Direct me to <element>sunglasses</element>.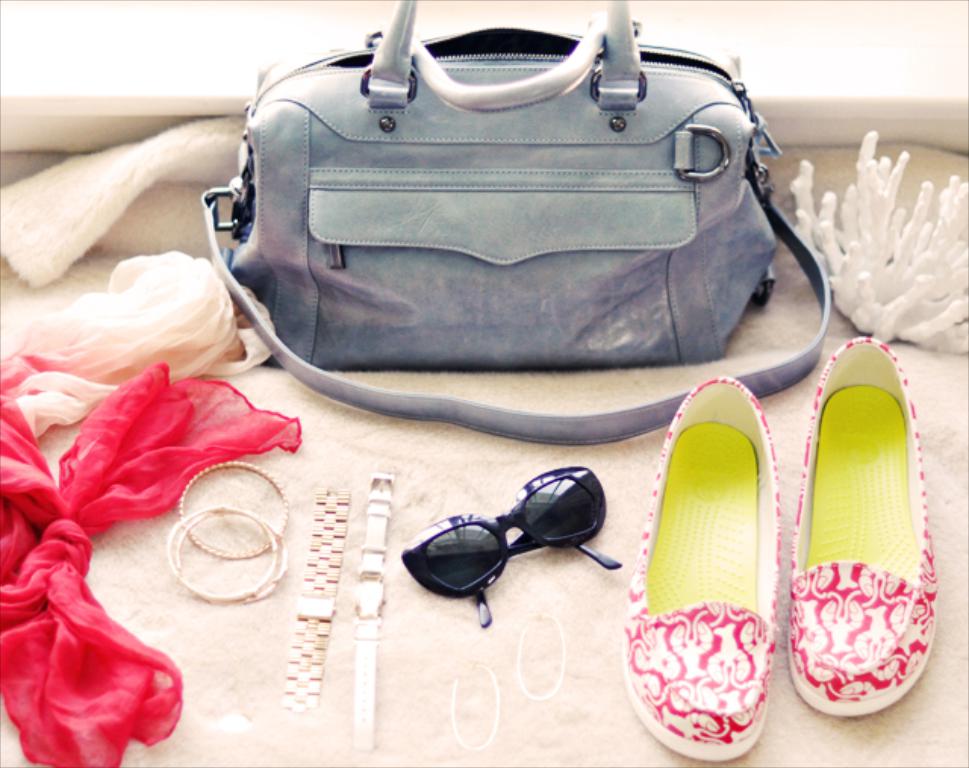
Direction: 394 462 625 633.
